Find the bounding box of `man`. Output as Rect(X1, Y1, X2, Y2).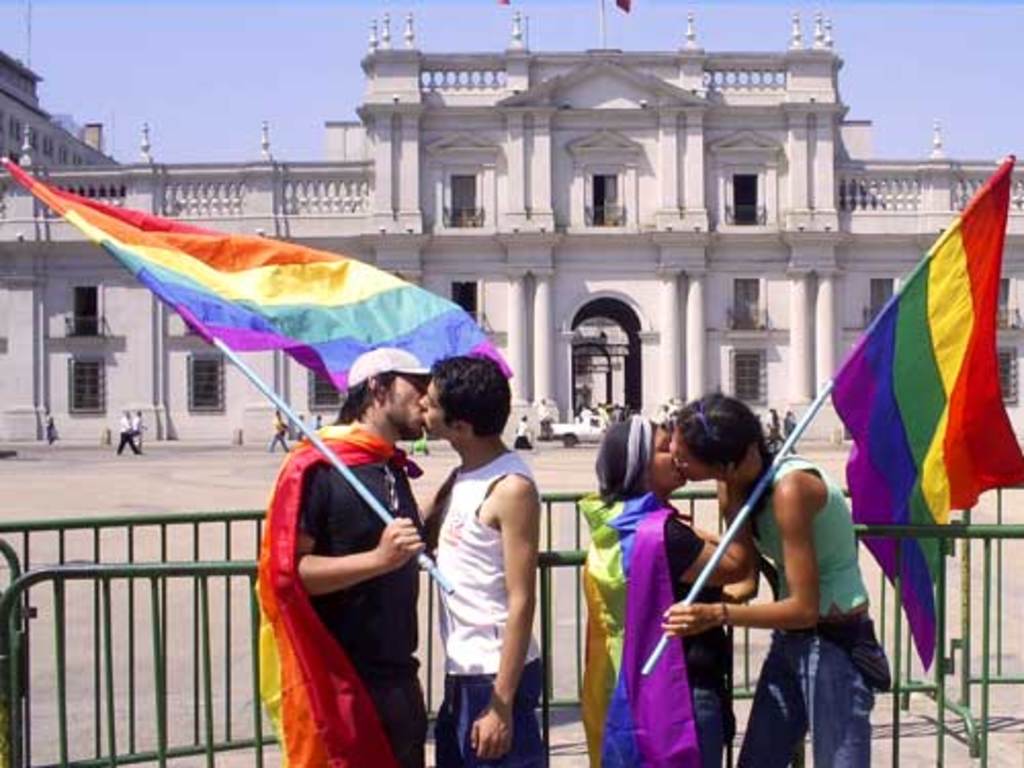
Rect(422, 358, 575, 766).
